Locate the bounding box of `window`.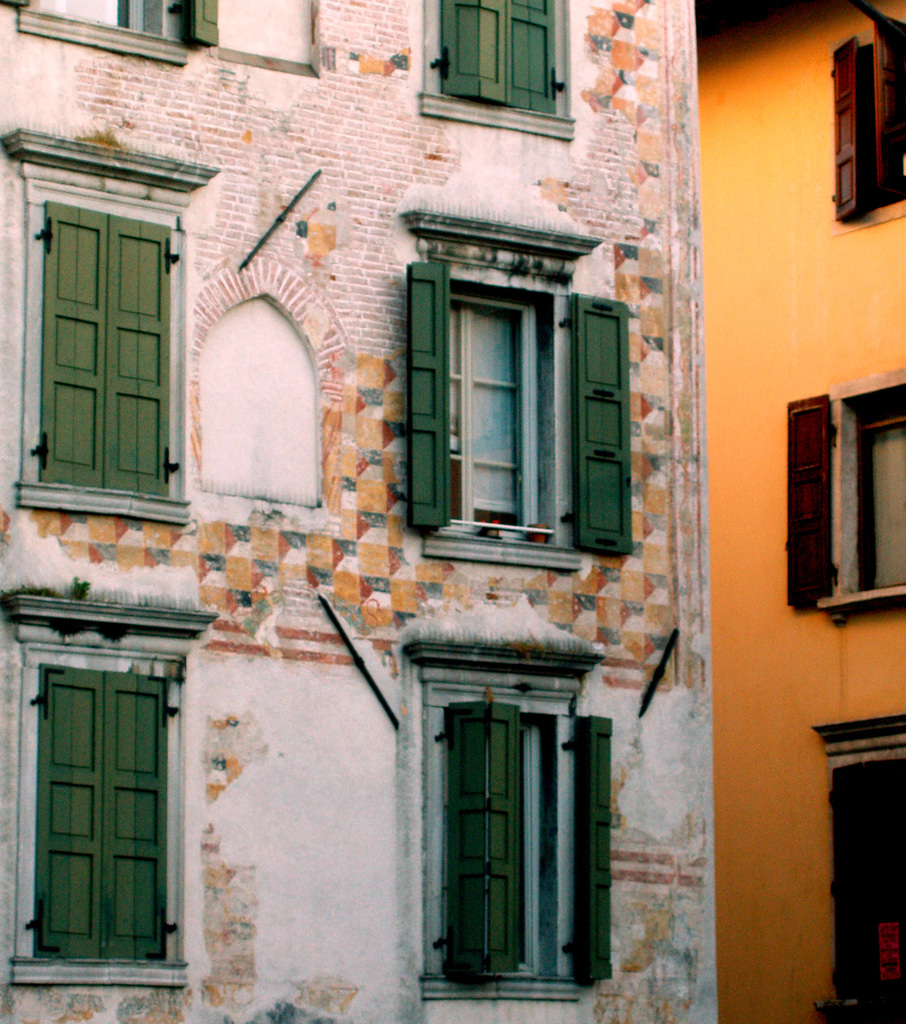
Bounding box: 827,24,905,218.
